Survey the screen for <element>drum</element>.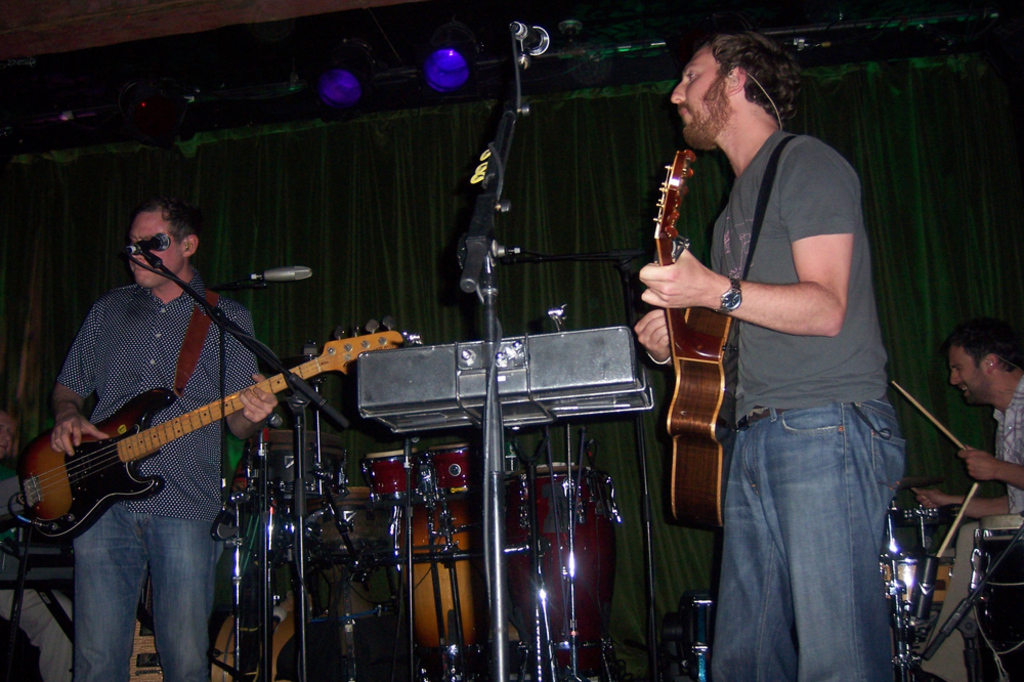
Survey found: (499, 450, 613, 674).
